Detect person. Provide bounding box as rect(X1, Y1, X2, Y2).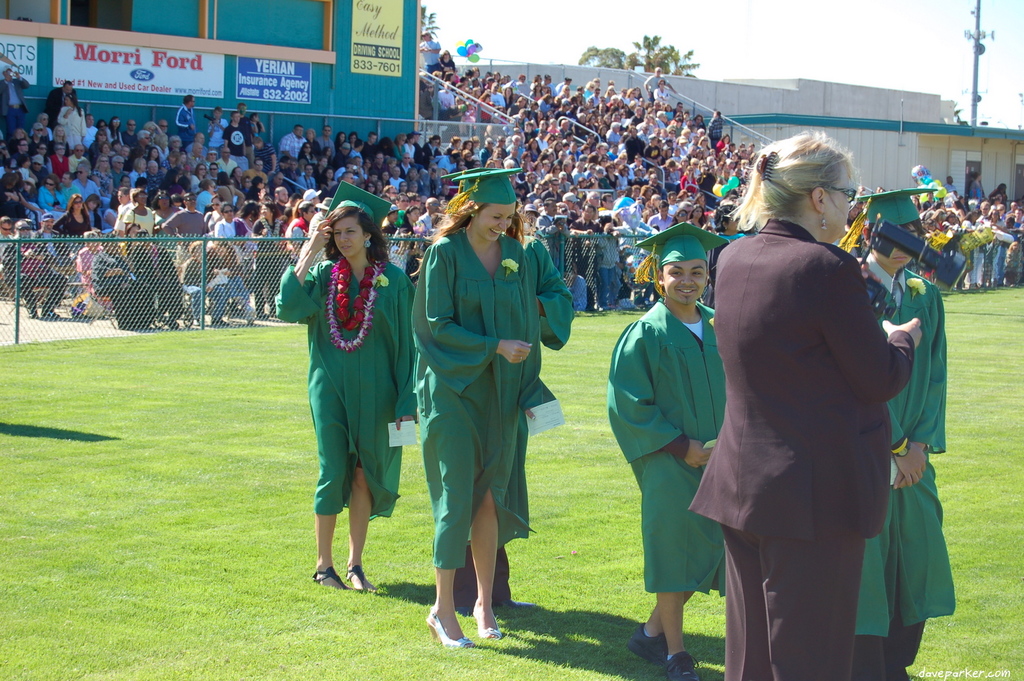
rect(0, 141, 8, 169).
